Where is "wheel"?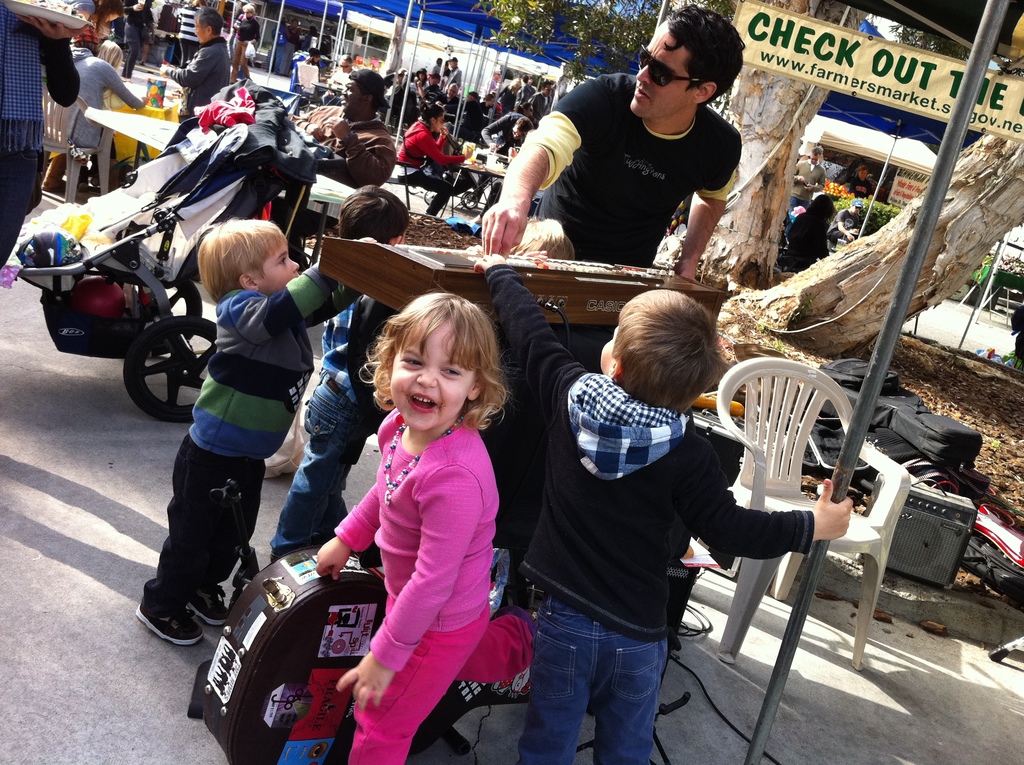
{"left": 461, "top": 194, "right": 476, "bottom": 209}.
